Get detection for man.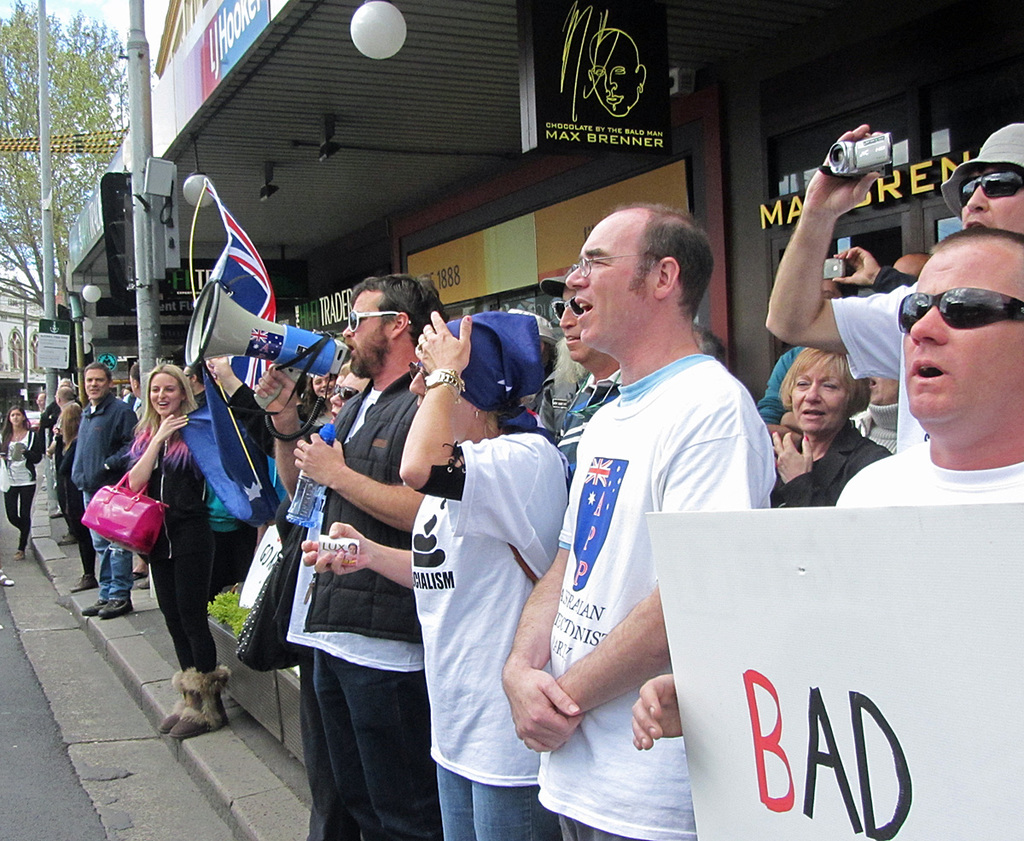
Detection: [881, 246, 936, 269].
